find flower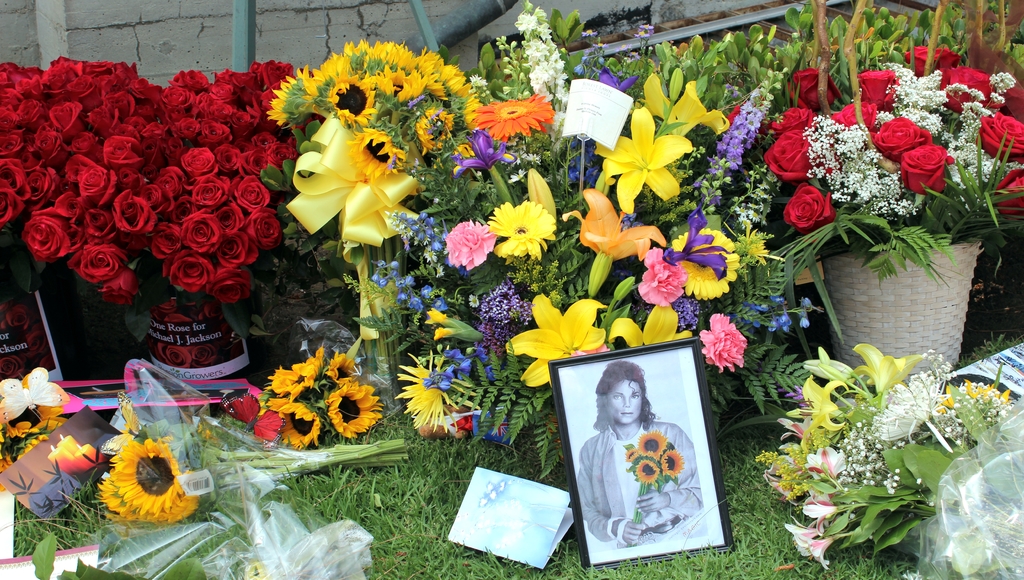
bbox=[453, 131, 525, 180]
